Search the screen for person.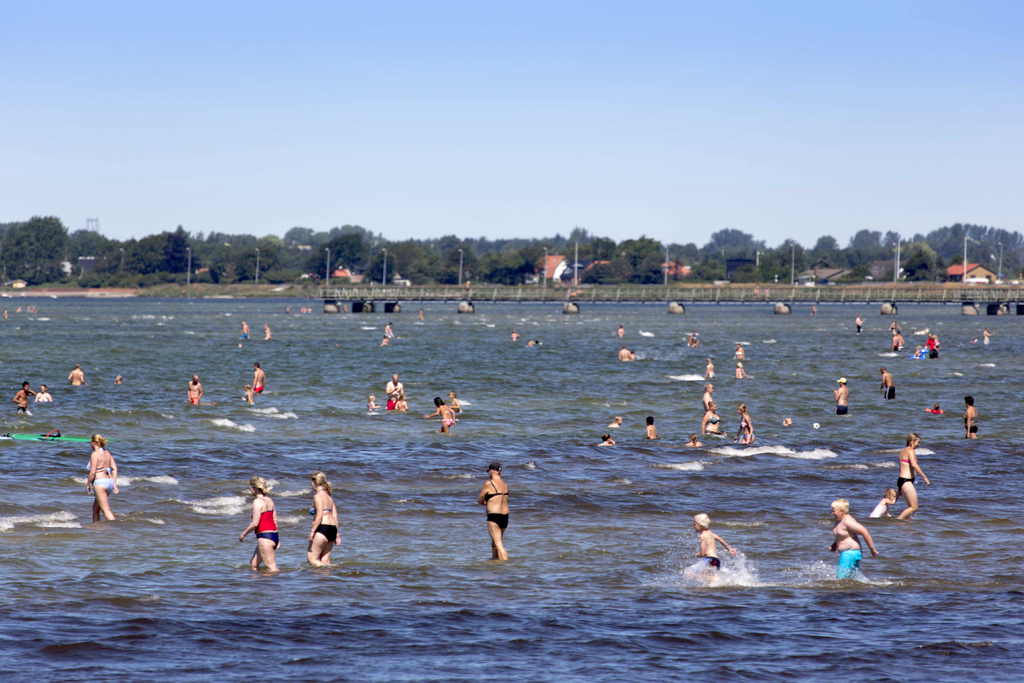
Found at x1=305 y1=470 x2=345 y2=568.
